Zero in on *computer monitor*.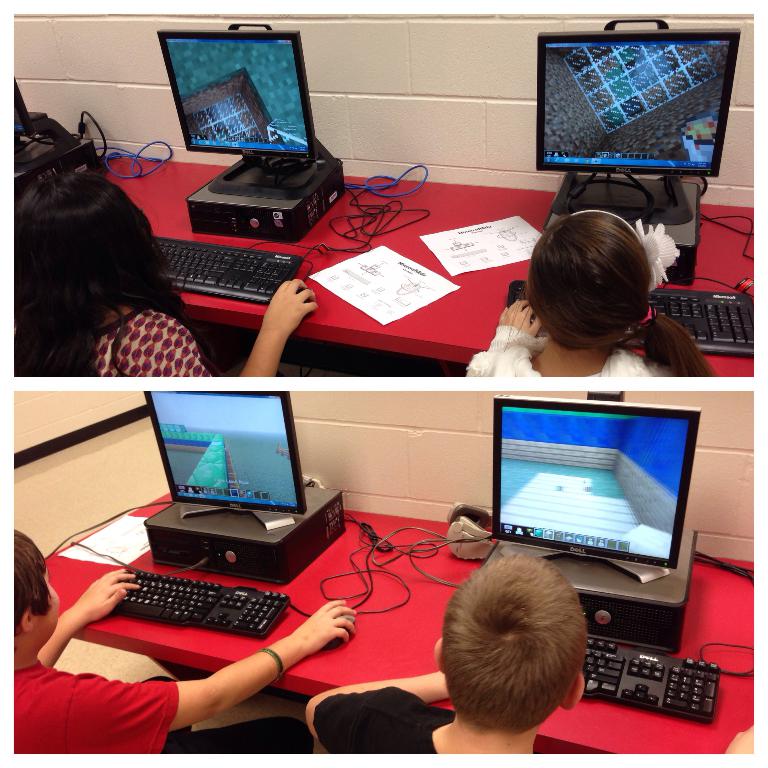
Zeroed in: 157,26,323,203.
